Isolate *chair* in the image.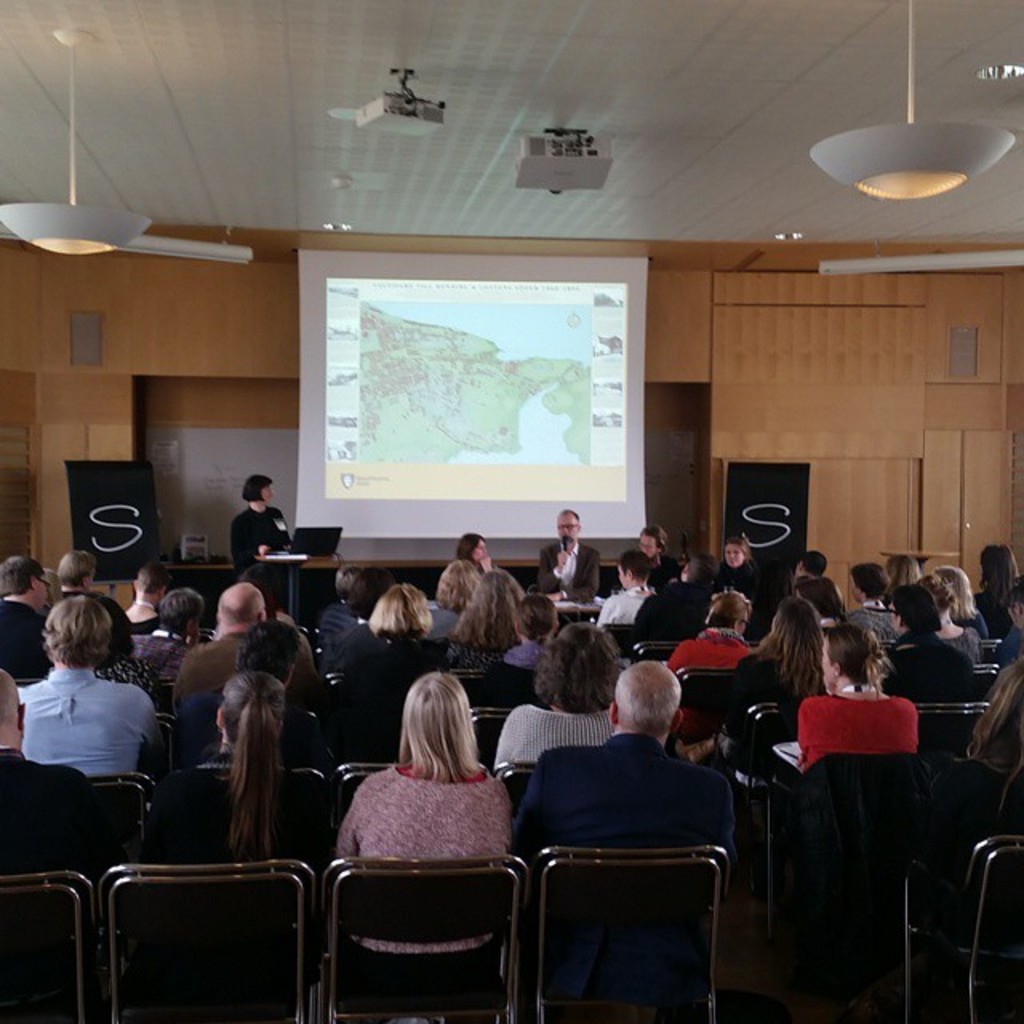
Isolated region: 78, 771, 163, 962.
